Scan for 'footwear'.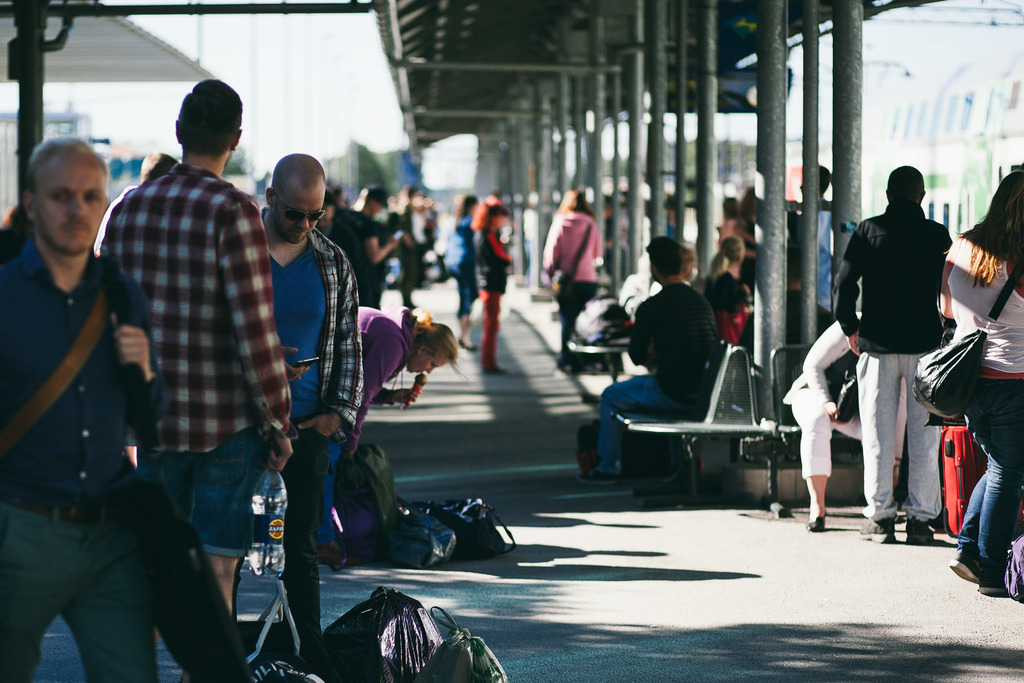
Scan result: bbox=[950, 548, 981, 584].
